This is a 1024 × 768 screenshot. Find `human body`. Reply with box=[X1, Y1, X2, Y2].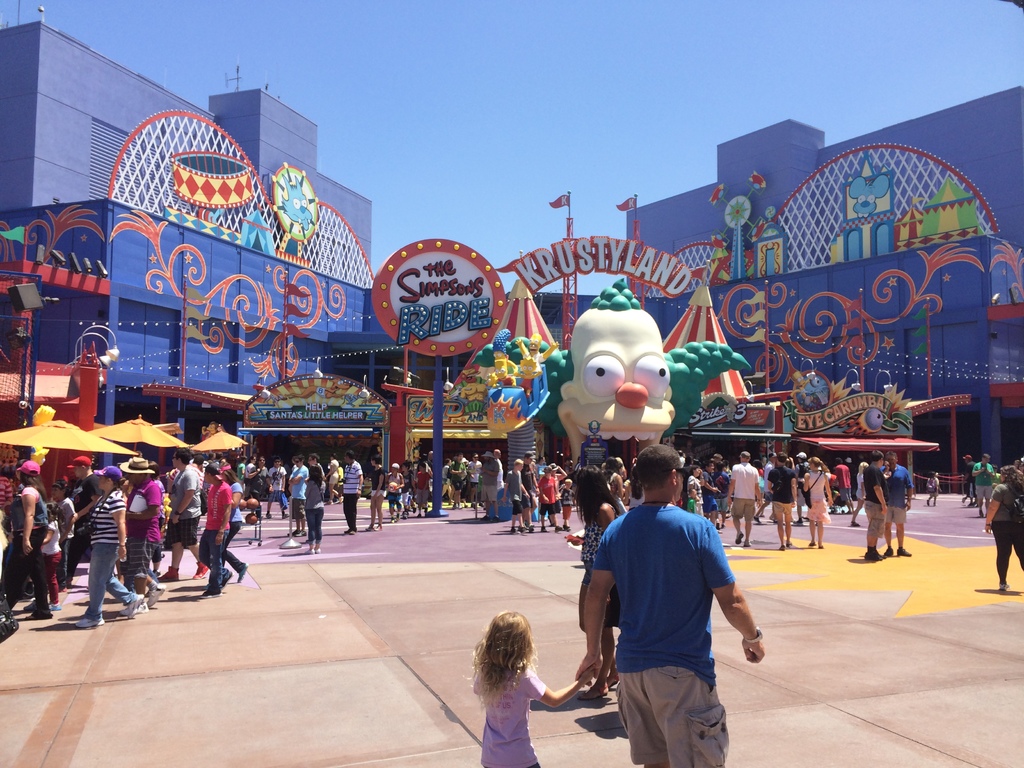
box=[726, 450, 763, 544].
